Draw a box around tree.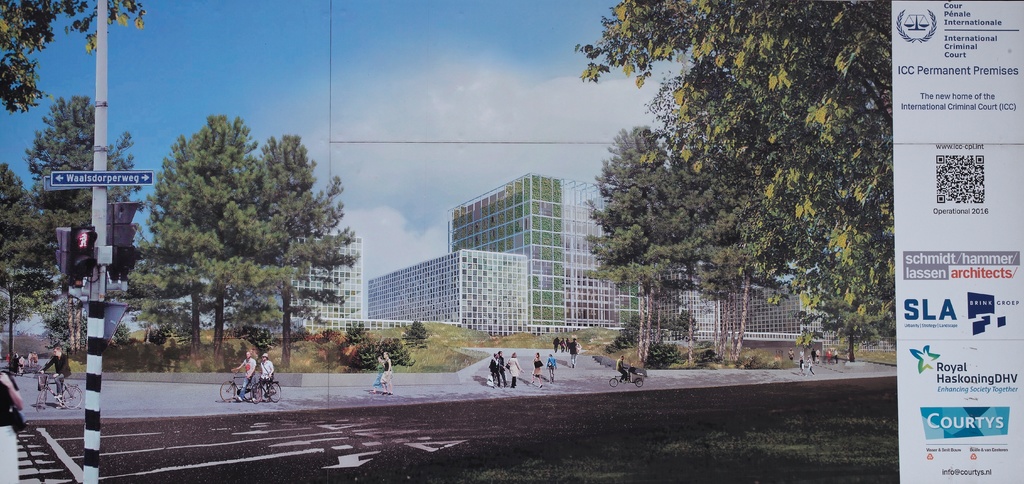
0/293/32/332.
